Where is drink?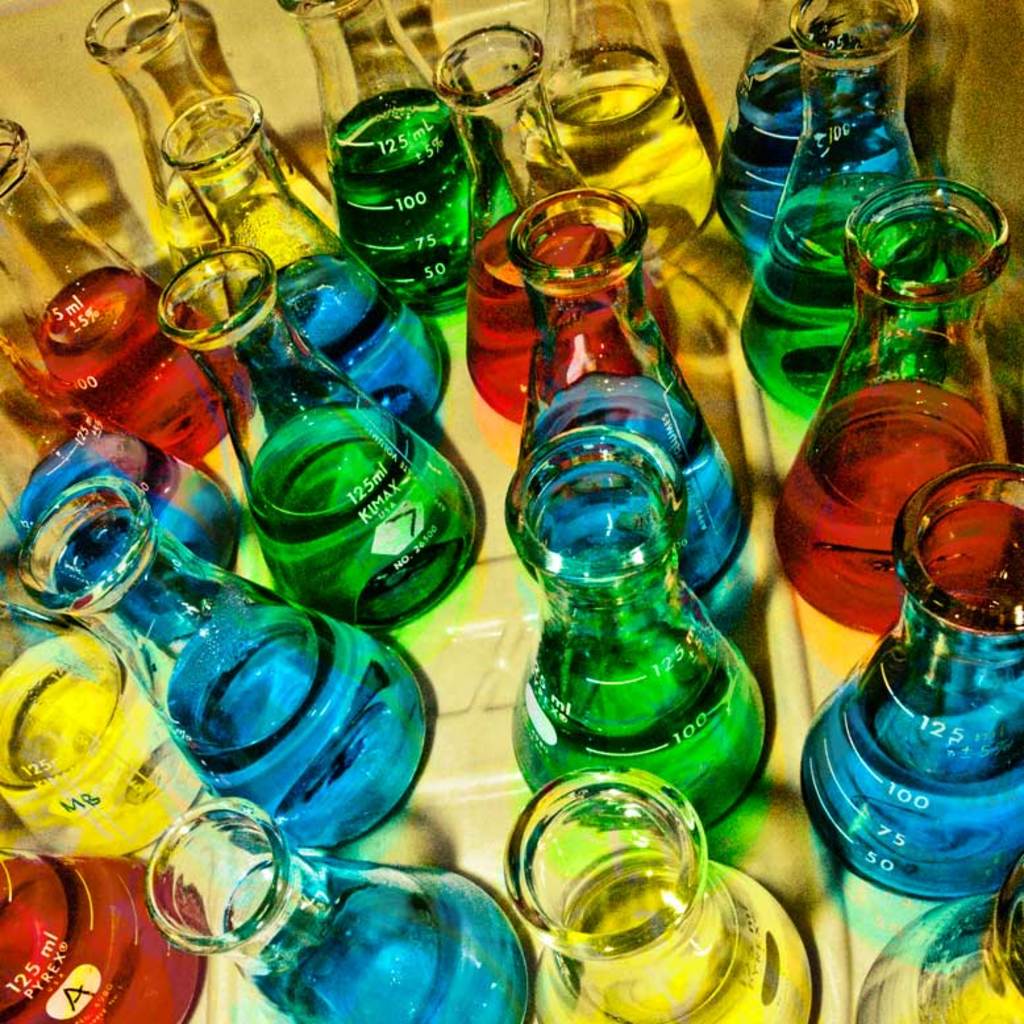
pyautogui.locateOnScreen(168, 88, 450, 429).
